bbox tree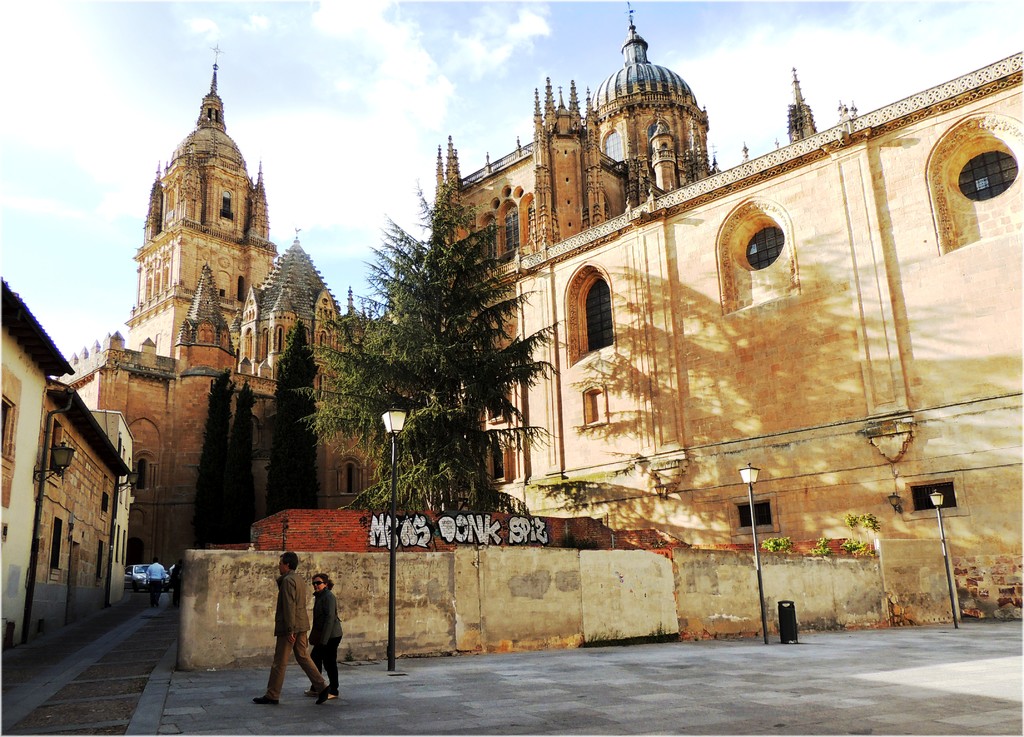
rect(275, 309, 331, 505)
